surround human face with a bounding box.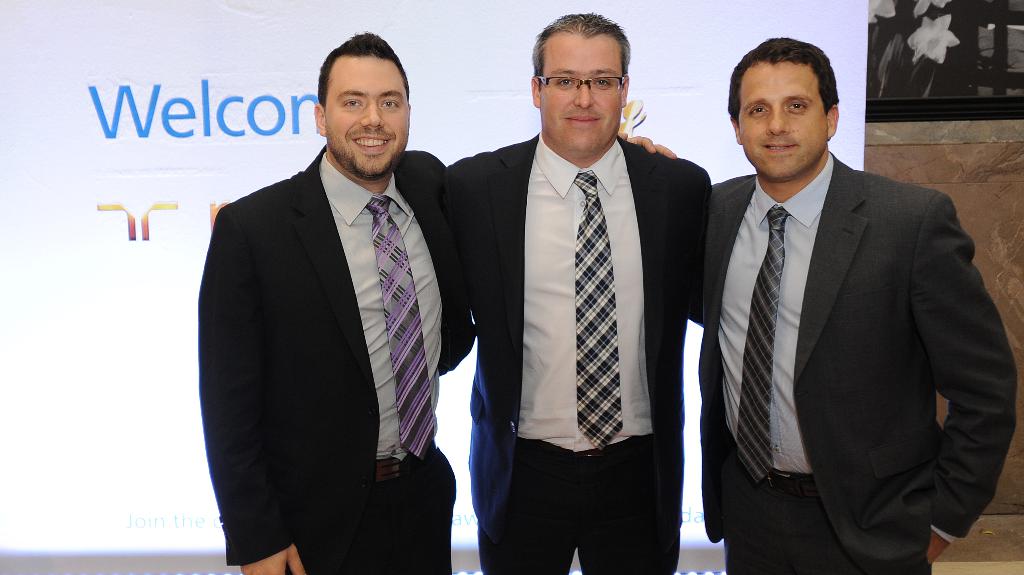
bbox=(738, 63, 827, 179).
